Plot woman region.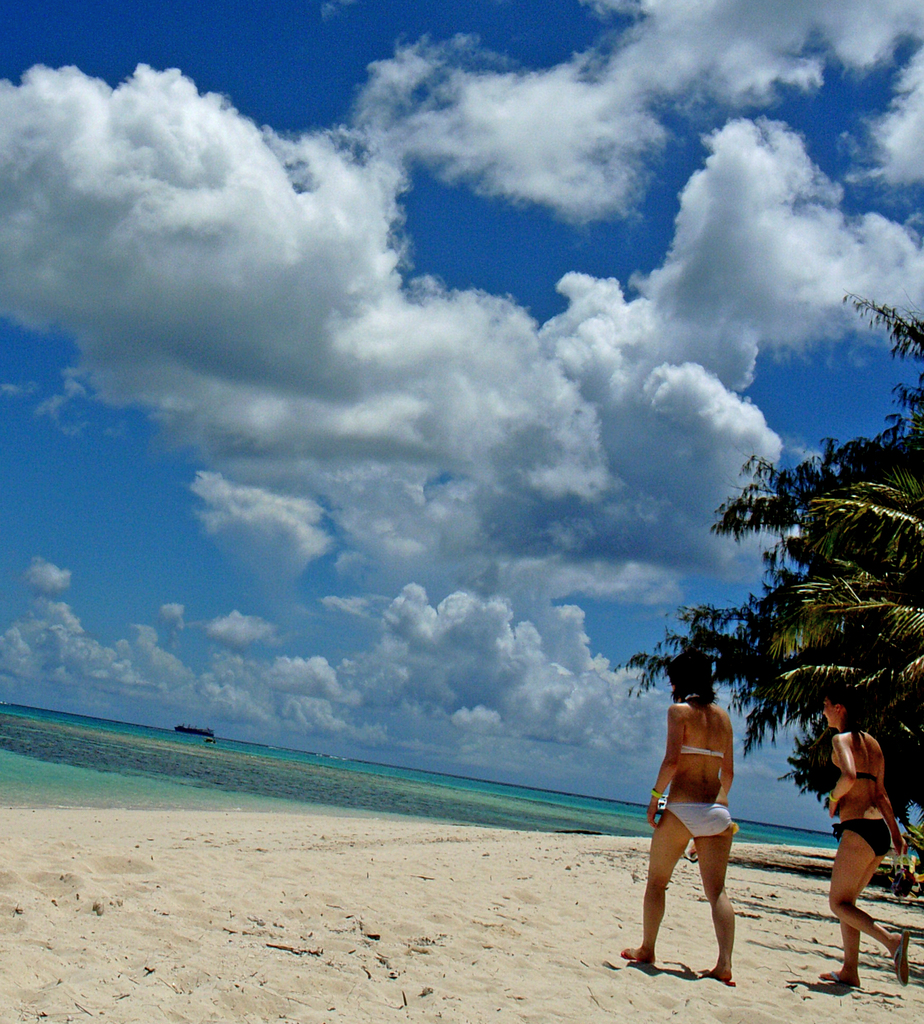
Plotted at <region>816, 682, 912, 984</region>.
